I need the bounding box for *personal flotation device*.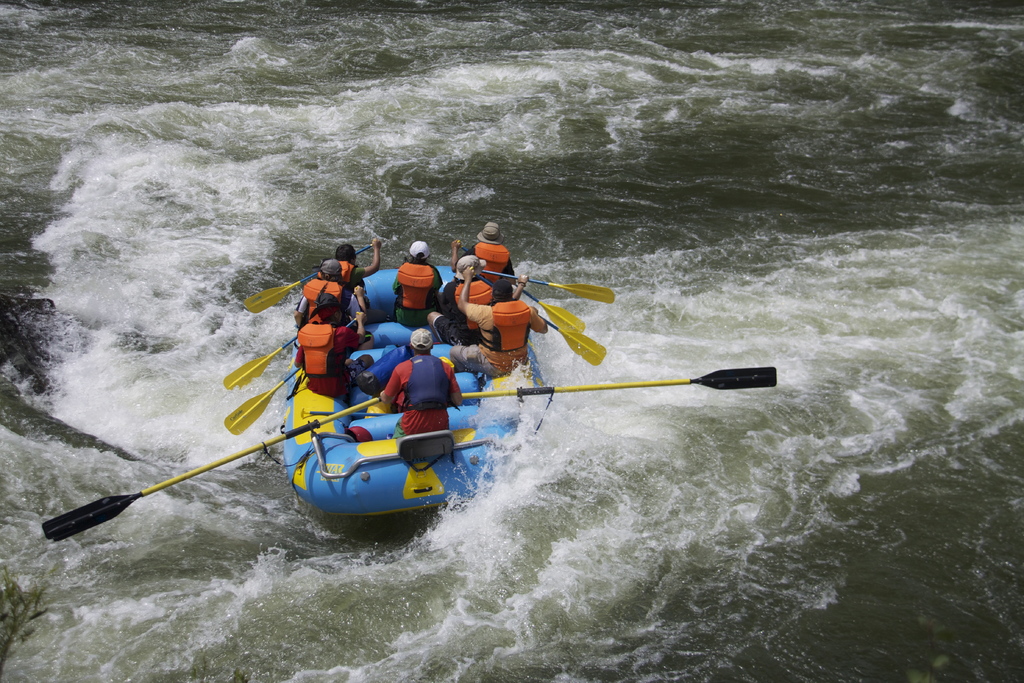
Here it is: region(400, 352, 455, 424).
